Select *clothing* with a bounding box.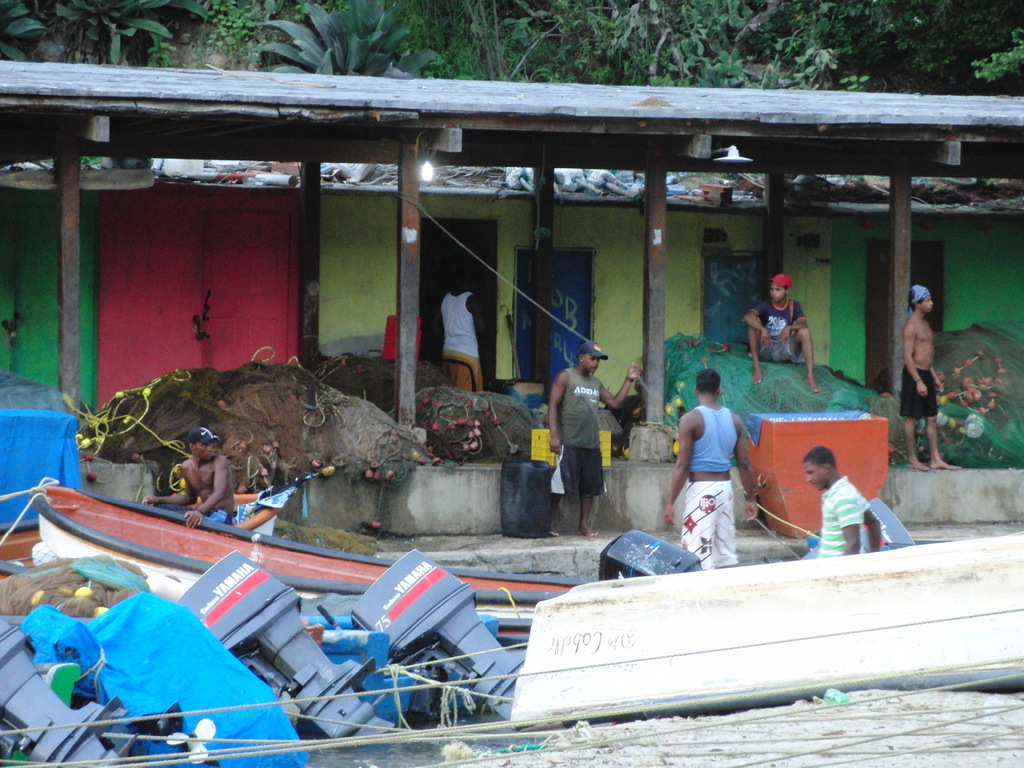
select_region(749, 300, 806, 360).
